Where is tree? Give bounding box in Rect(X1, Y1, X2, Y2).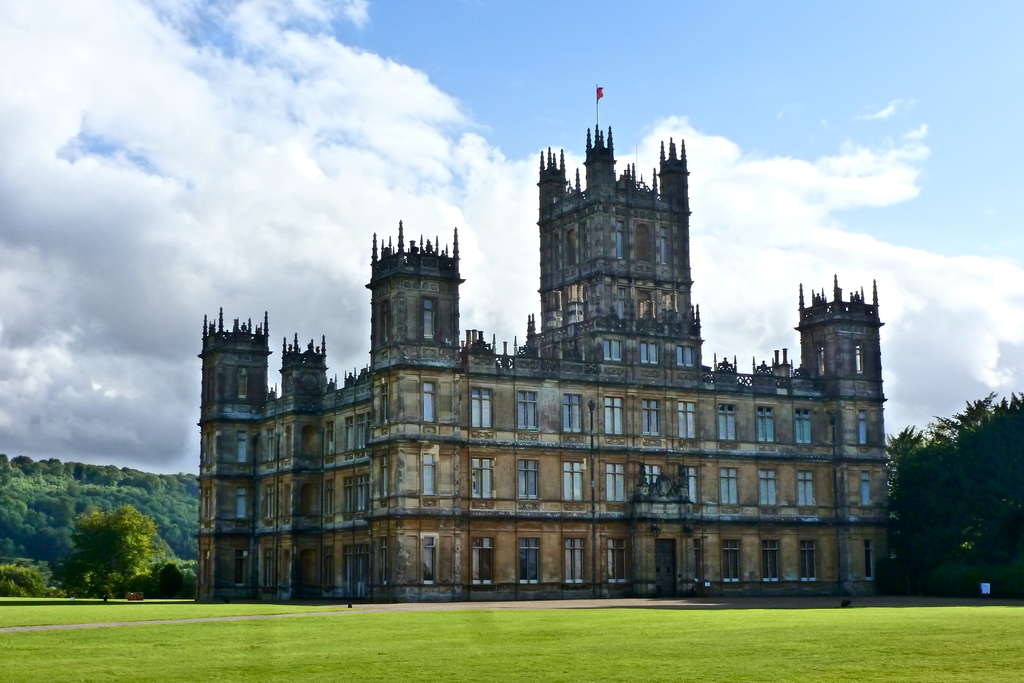
Rect(68, 504, 160, 601).
